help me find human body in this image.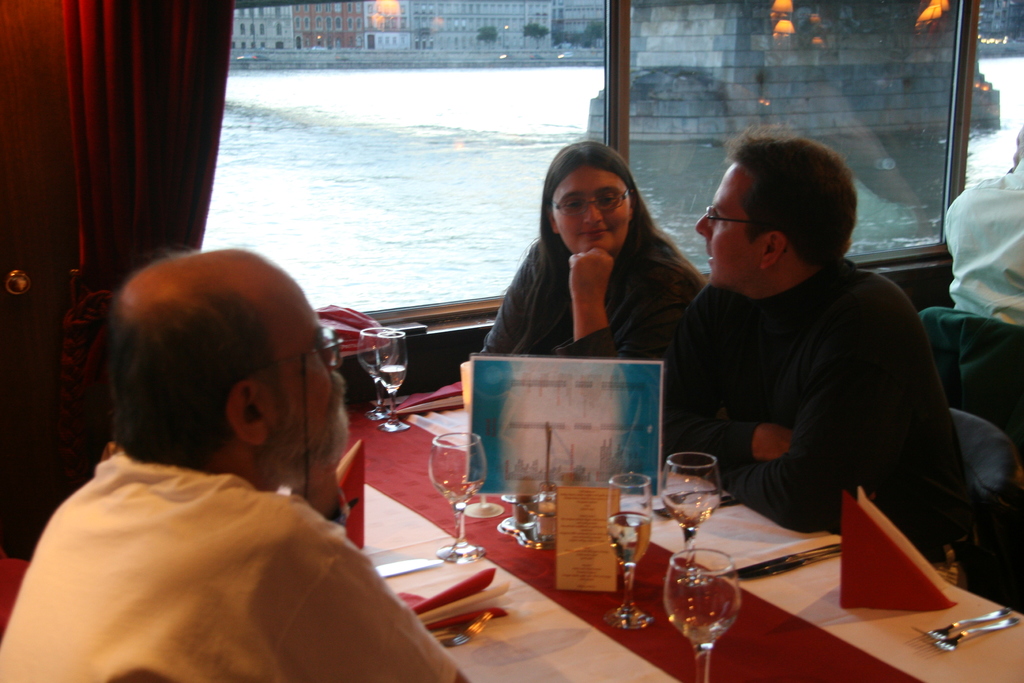
Found it: [8,252,401,682].
